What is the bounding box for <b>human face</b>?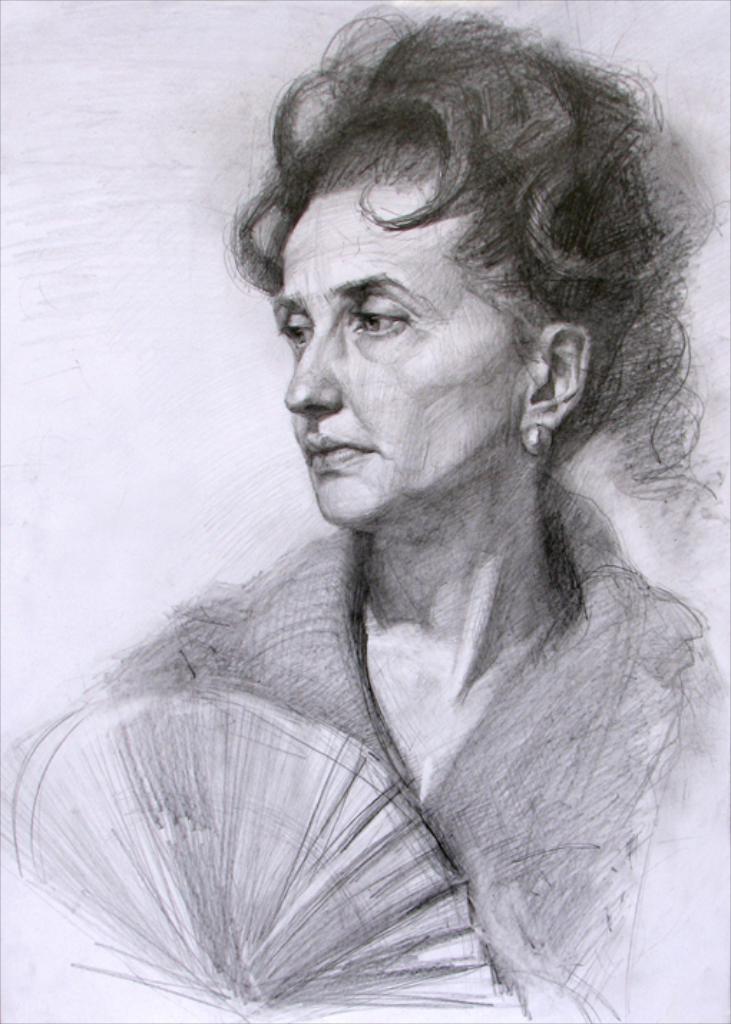
<box>269,181,530,529</box>.
